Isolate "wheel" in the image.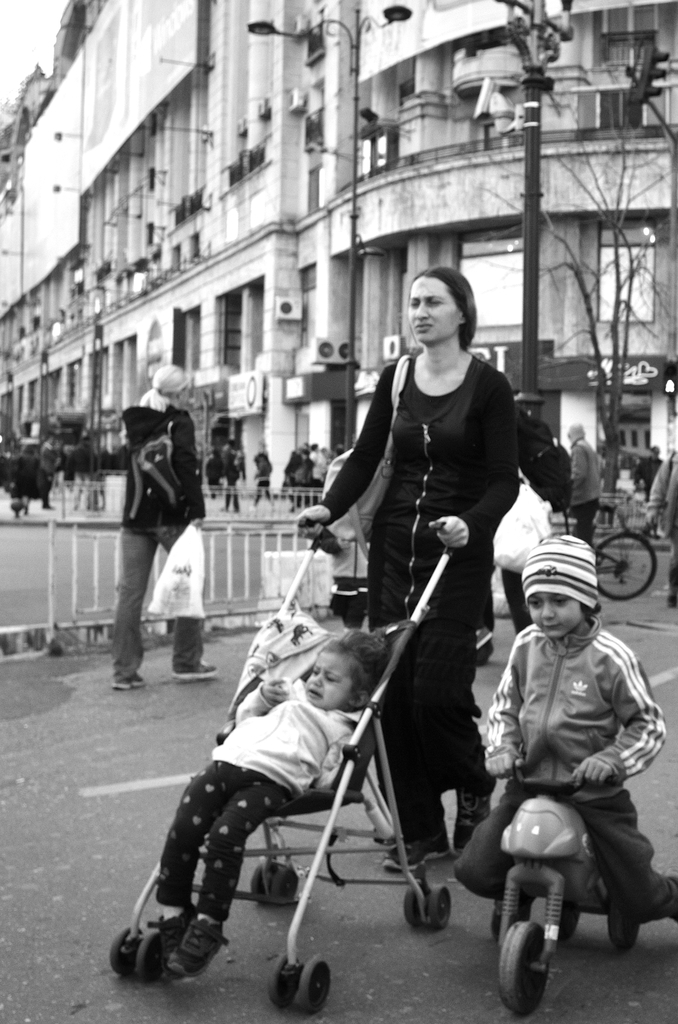
Isolated region: detection(136, 929, 168, 981).
